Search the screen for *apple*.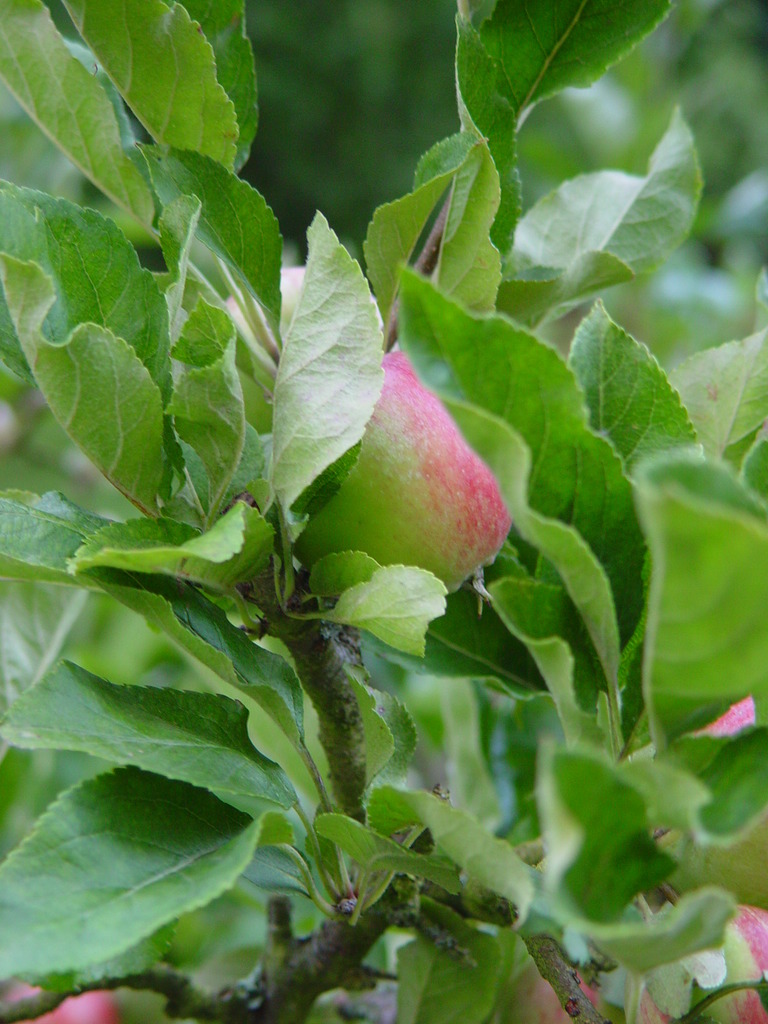
Found at <bbox>0, 979, 116, 1023</bbox>.
